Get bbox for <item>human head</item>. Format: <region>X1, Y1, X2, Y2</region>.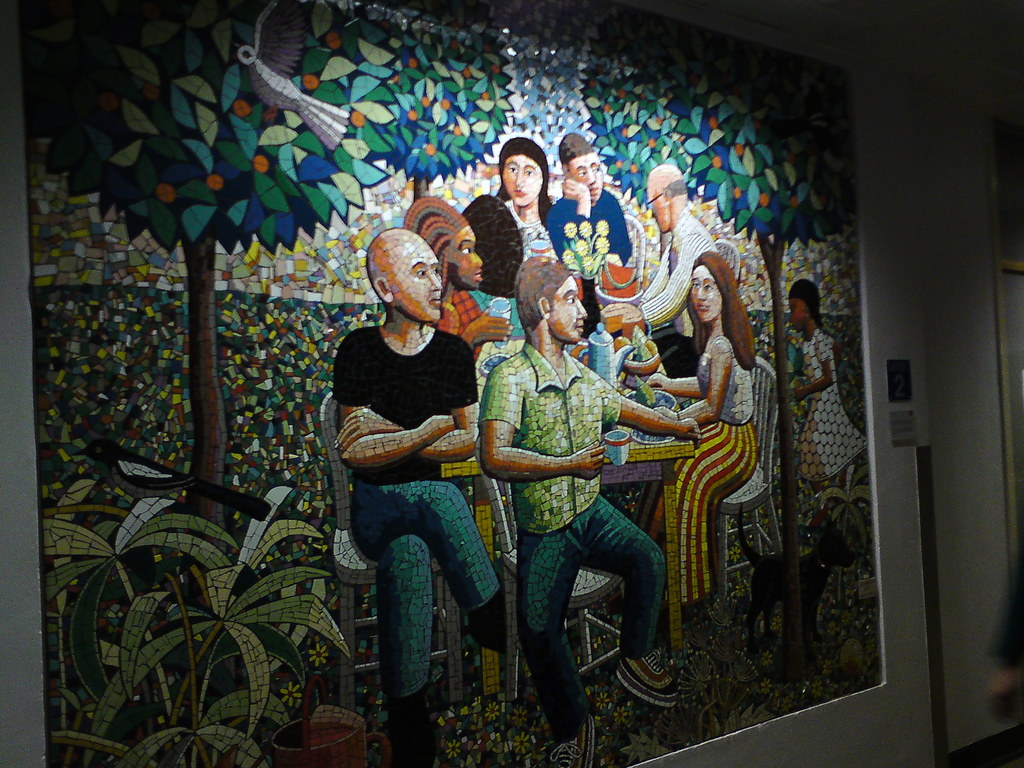
<region>496, 135, 549, 207</region>.
